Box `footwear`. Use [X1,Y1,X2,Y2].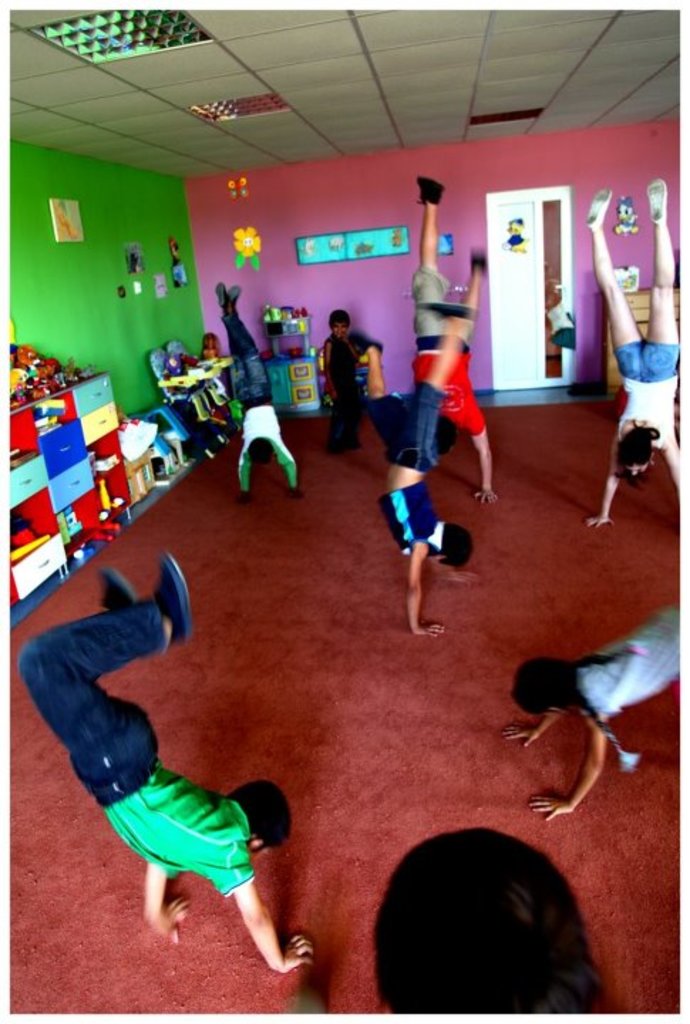
[102,569,139,651].
